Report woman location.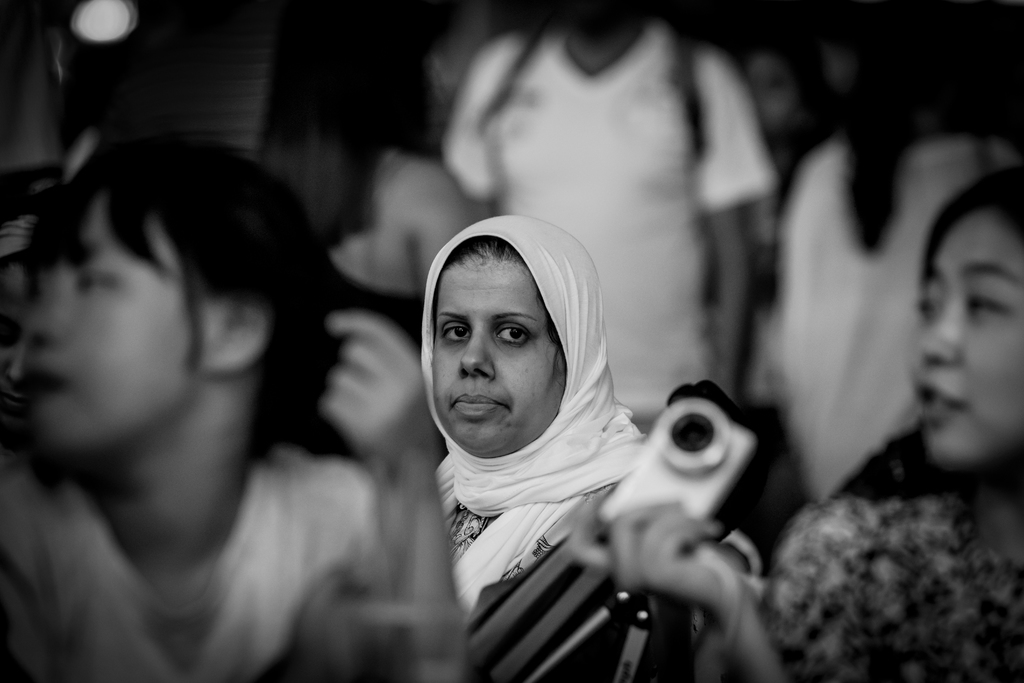
Report: locate(258, 4, 483, 473).
